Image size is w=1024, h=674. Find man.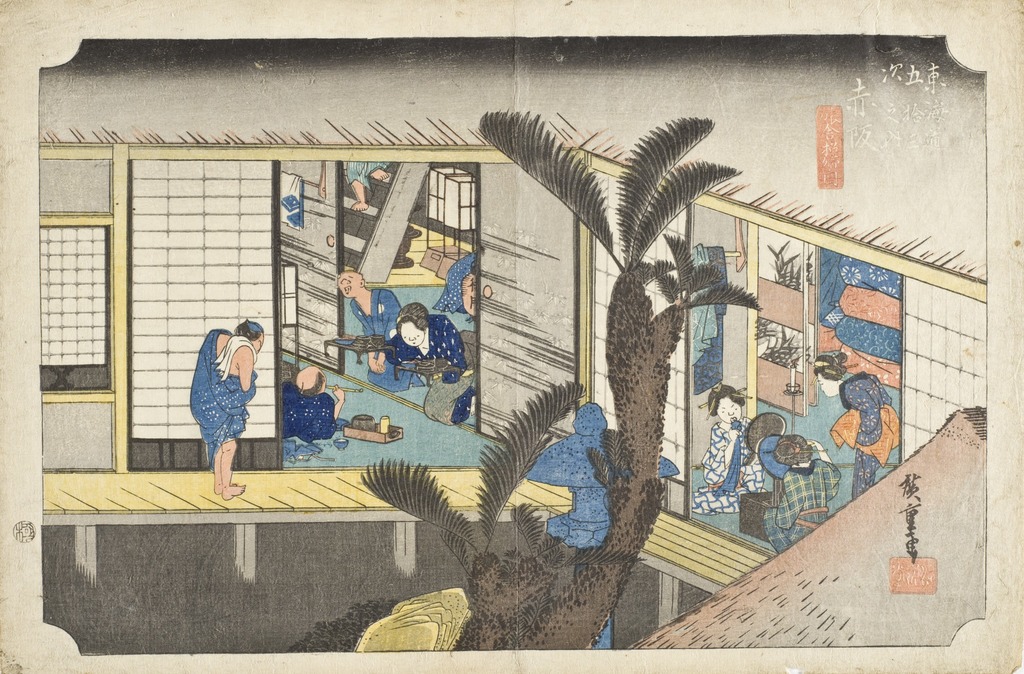
{"x1": 281, "y1": 365, "x2": 346, "y2": 443}.
